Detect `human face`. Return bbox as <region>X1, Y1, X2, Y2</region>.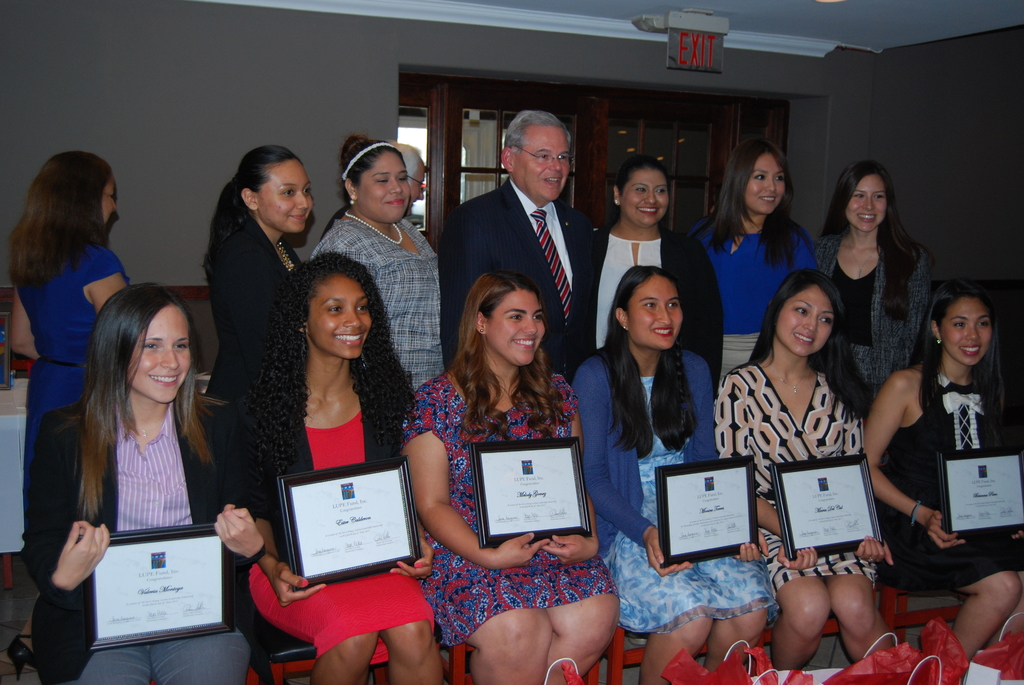
<region>777, 287, 833, 357</region>.
